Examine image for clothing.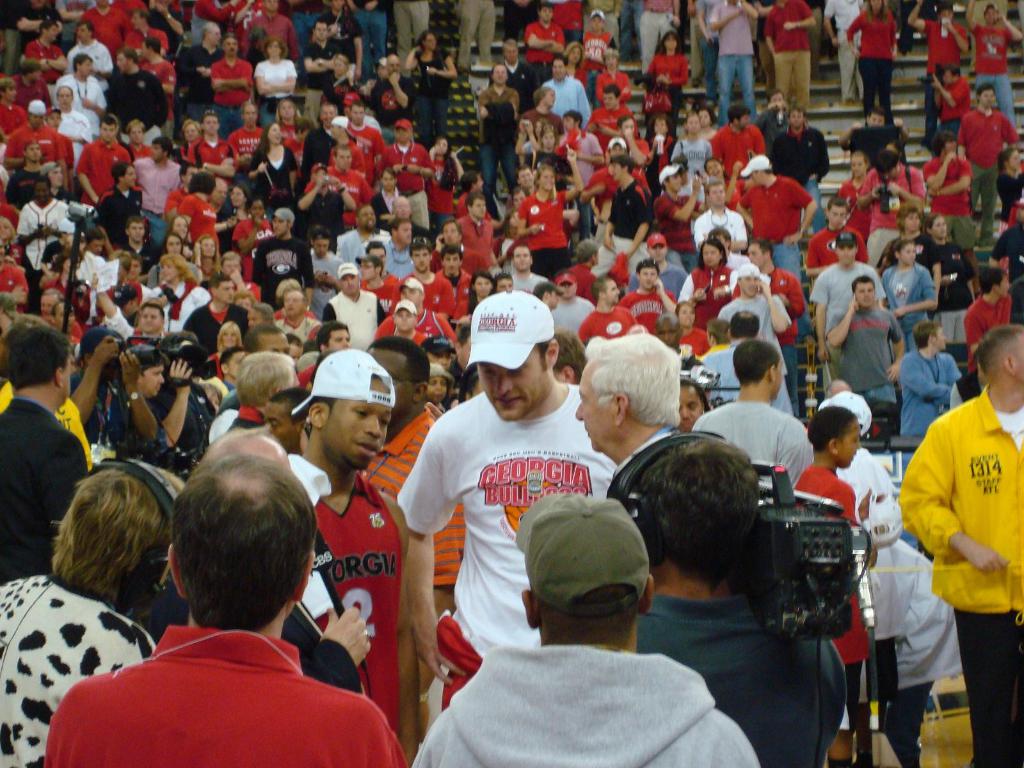
Examination result: [x1=625, y1=142, x2=654, y2=164].
